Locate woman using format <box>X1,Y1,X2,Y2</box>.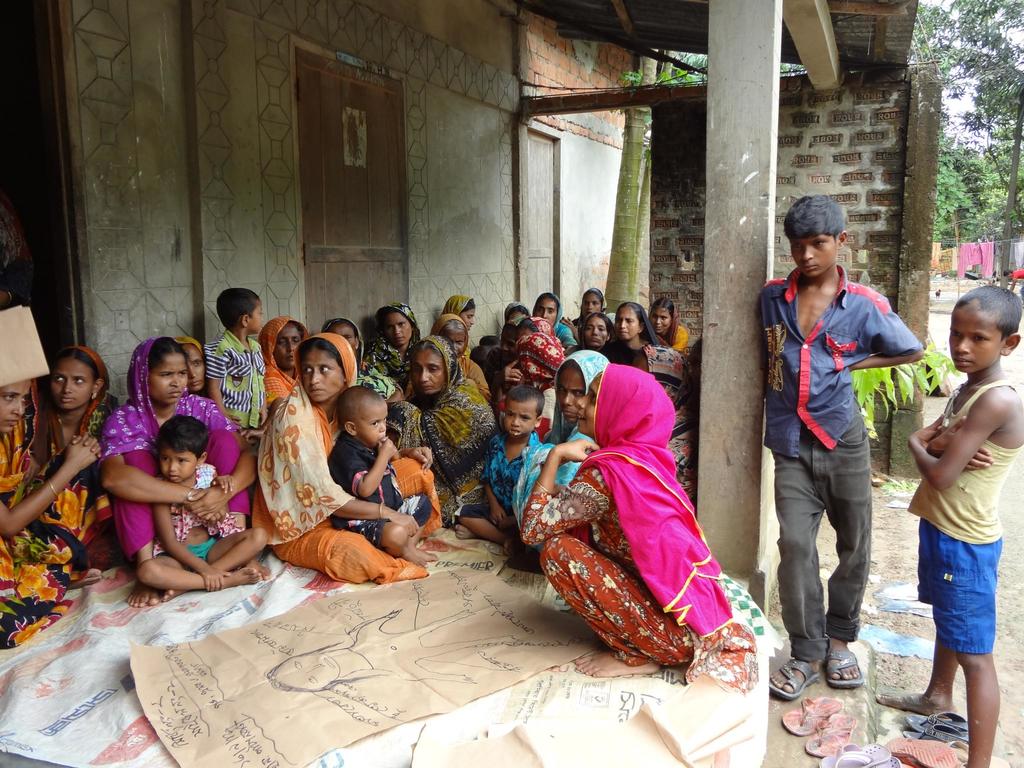
<box>29,347,129,481</box>.
